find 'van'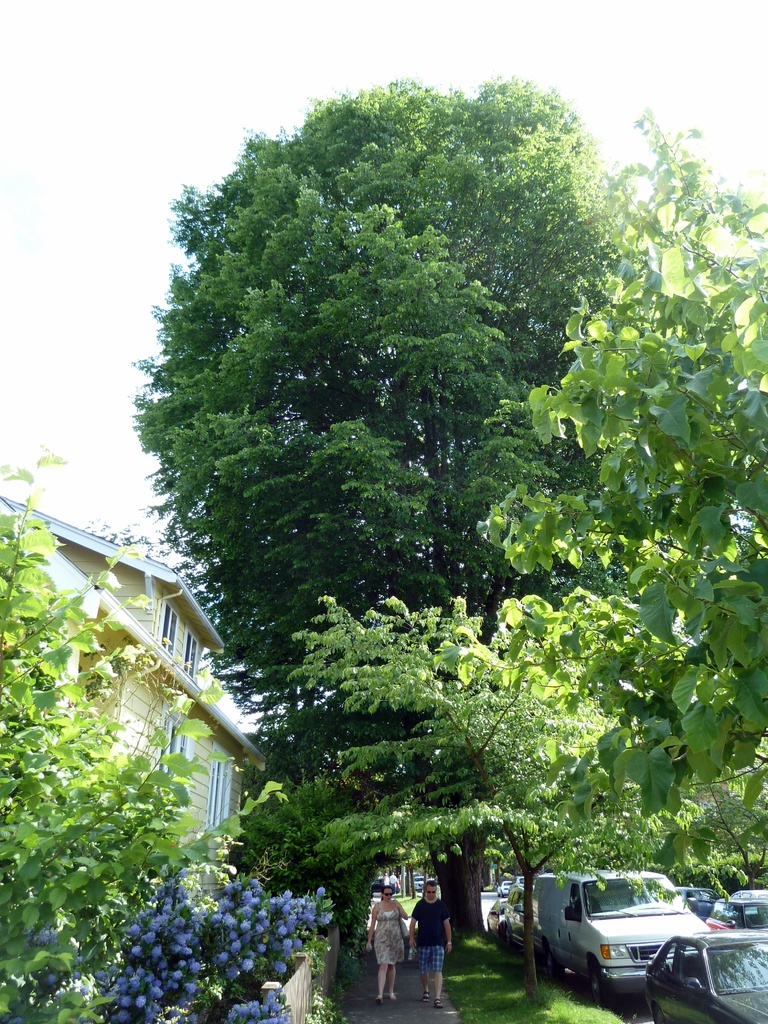
<box>534,861,719,1005</box>
